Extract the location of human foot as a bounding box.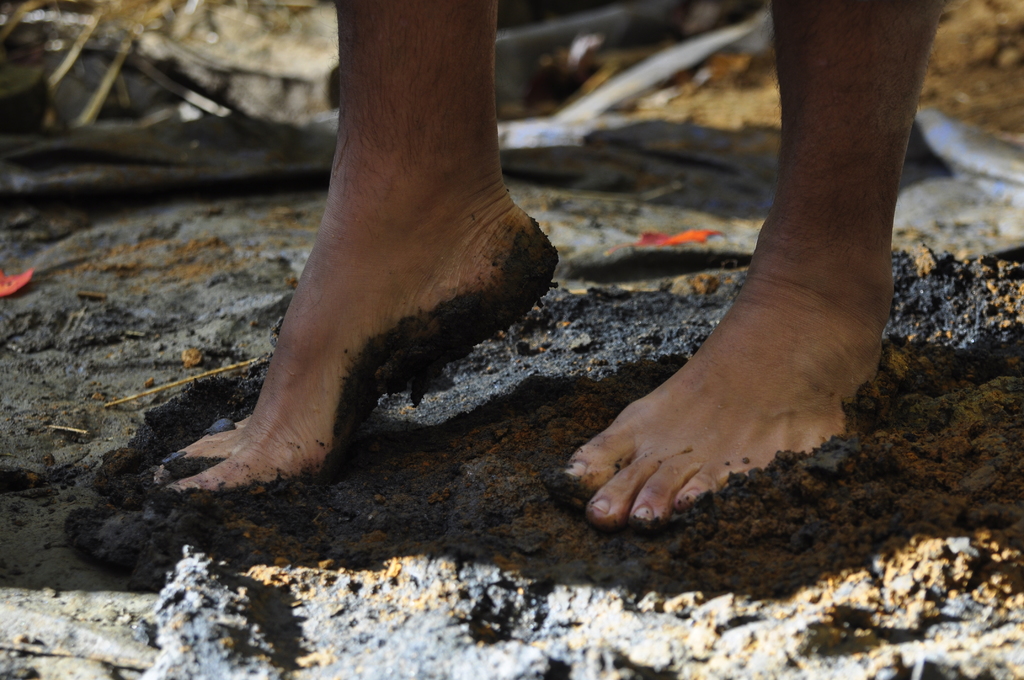
{"x1": 552, "y1": 191, "x2": 902, "y2": 528}.
